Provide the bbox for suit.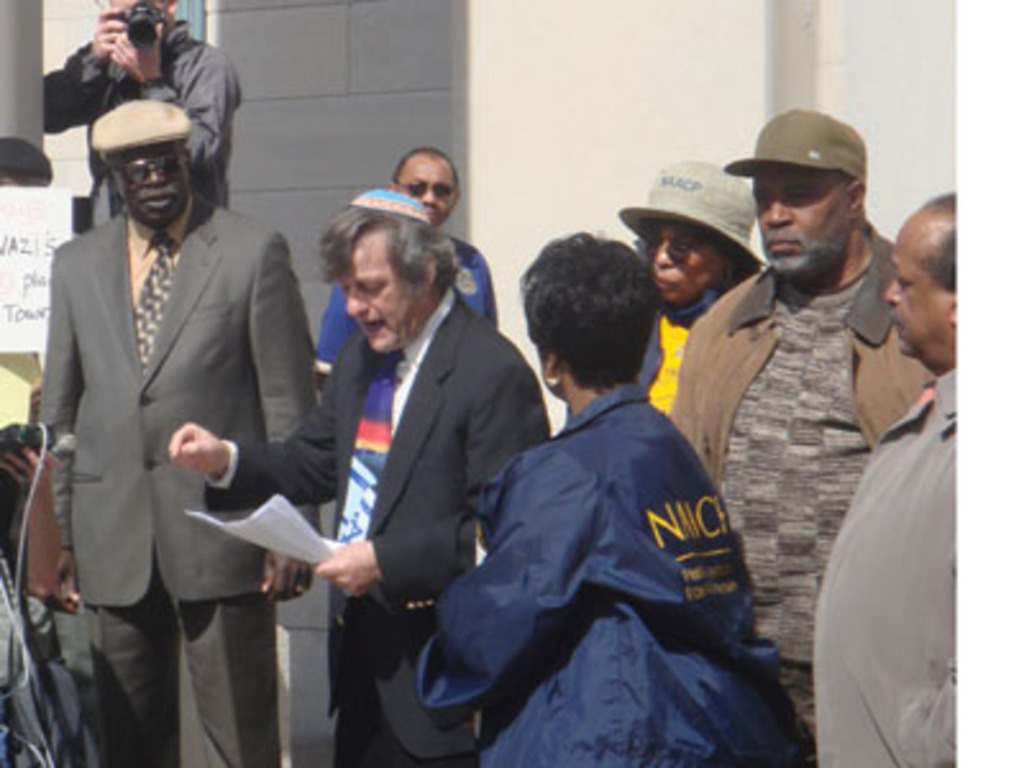
bbox=[195, 289, 548, 765].
